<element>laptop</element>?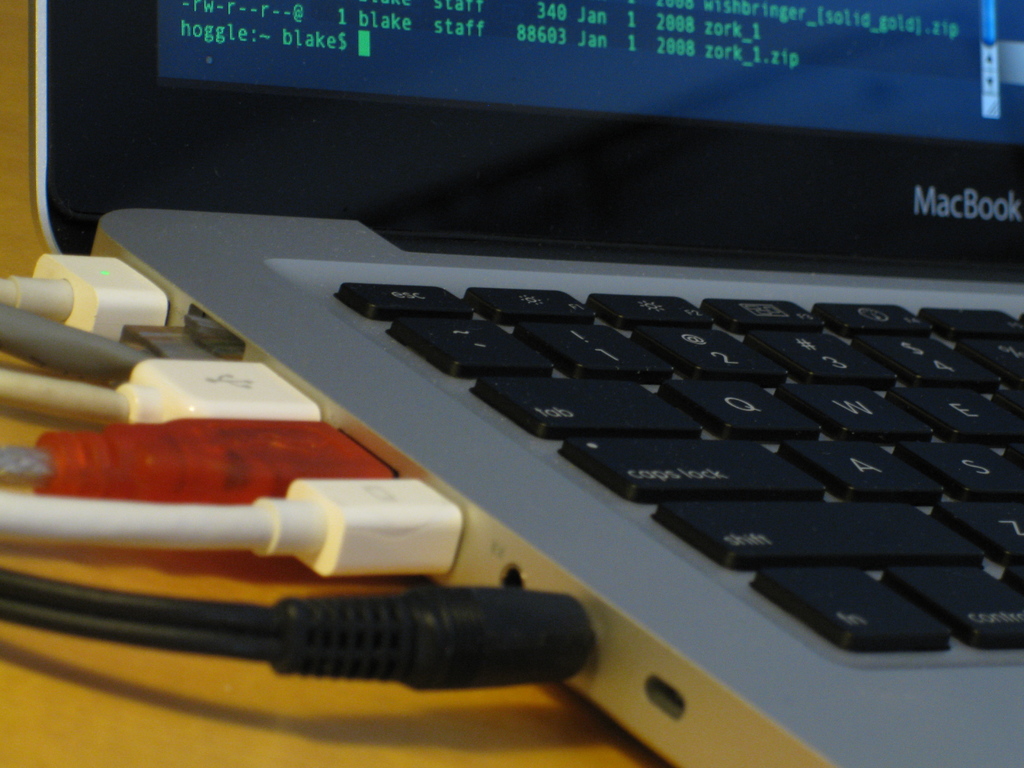
[29, 0, 1023, 767]
